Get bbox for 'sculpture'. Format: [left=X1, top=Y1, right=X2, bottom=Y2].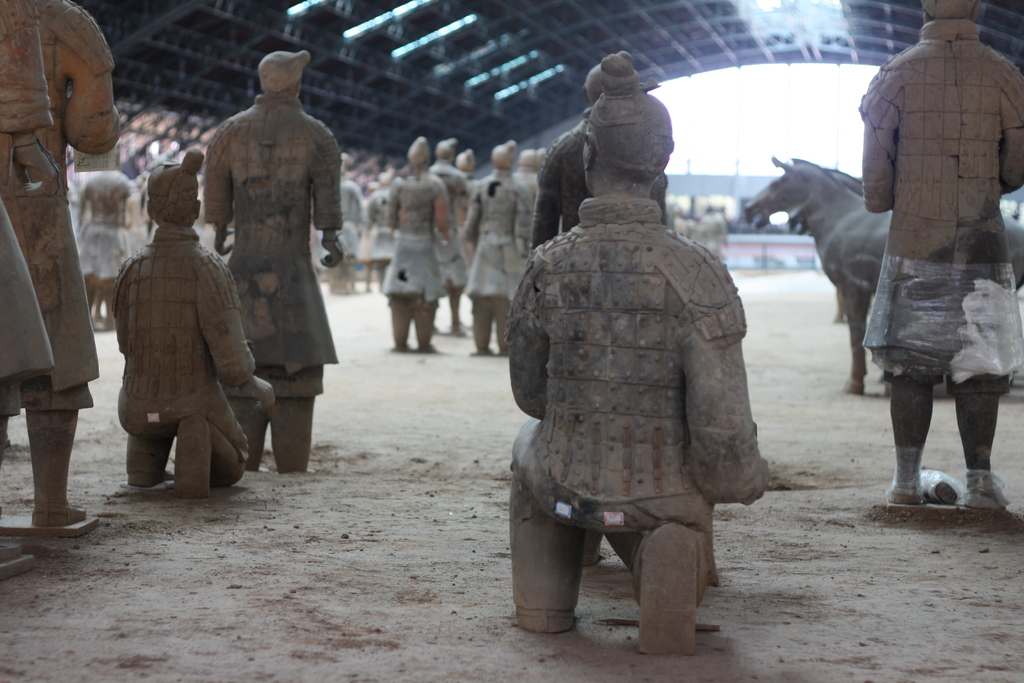
[left=76, top=166, right=132, bottom=322].
